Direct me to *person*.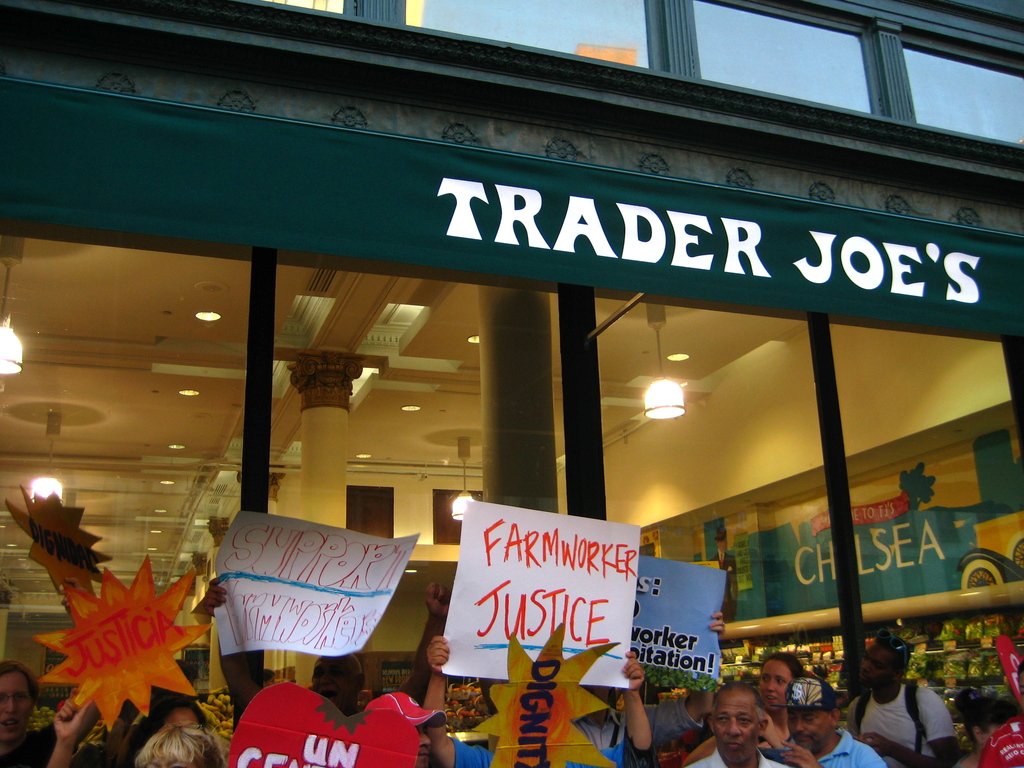
Direction: [579, 647, 654, 766].
